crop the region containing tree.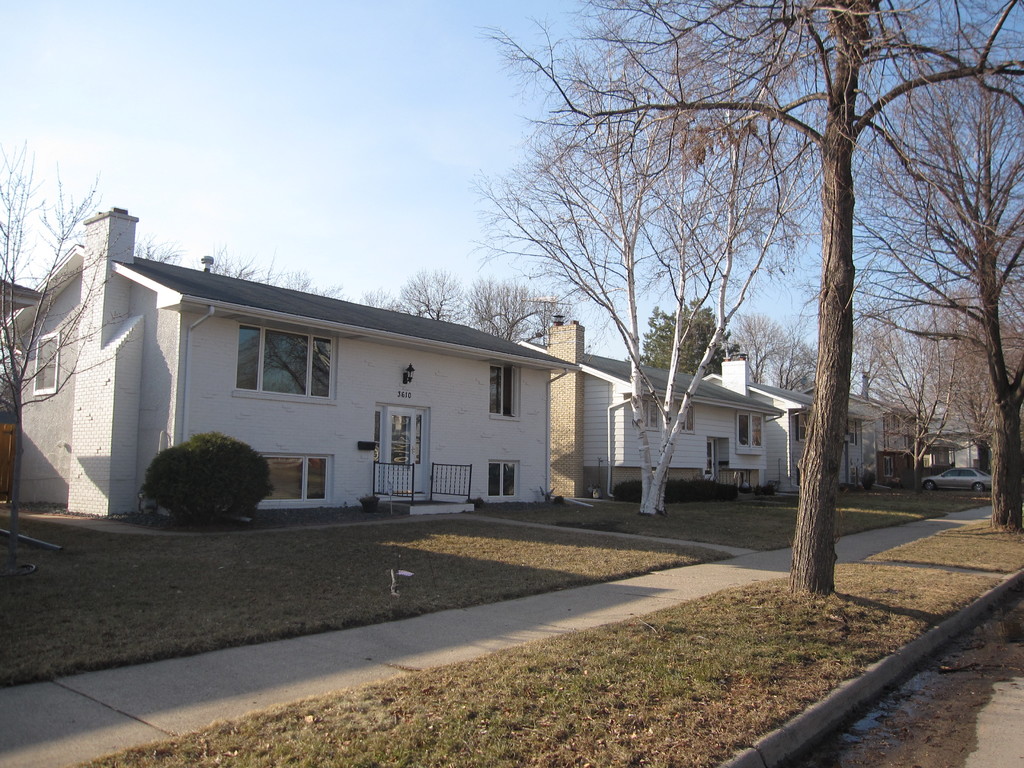
Crop region: select_region(136, 421, 272, 521).
